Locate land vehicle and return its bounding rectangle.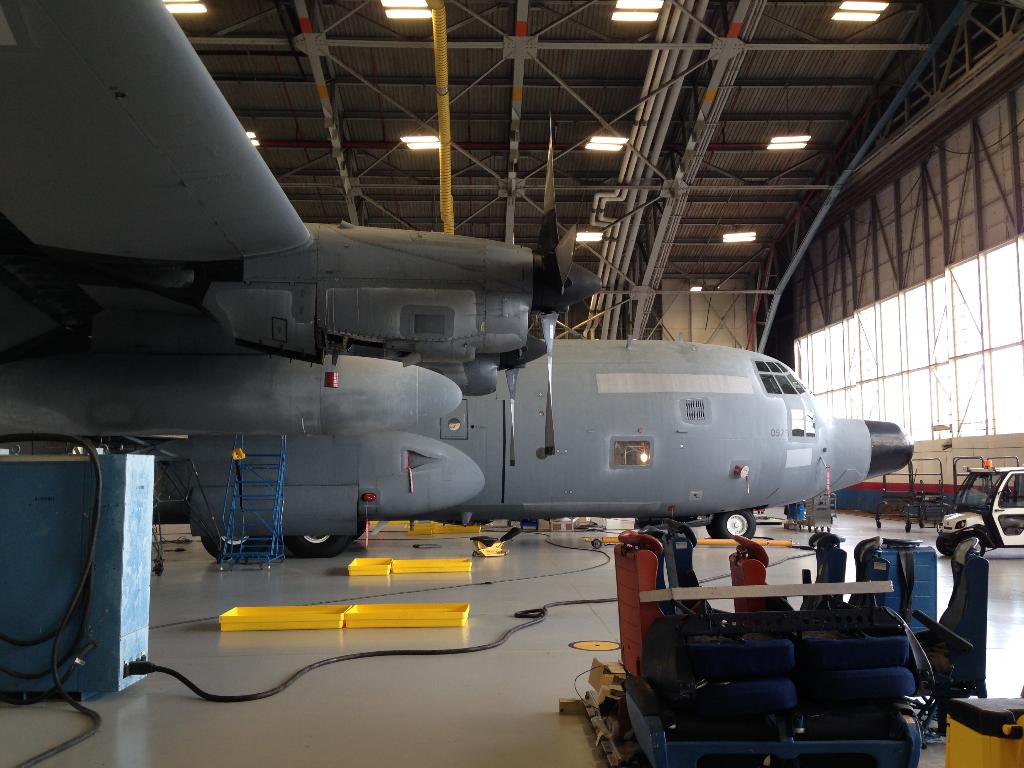
933, 461, 1023, 557.
